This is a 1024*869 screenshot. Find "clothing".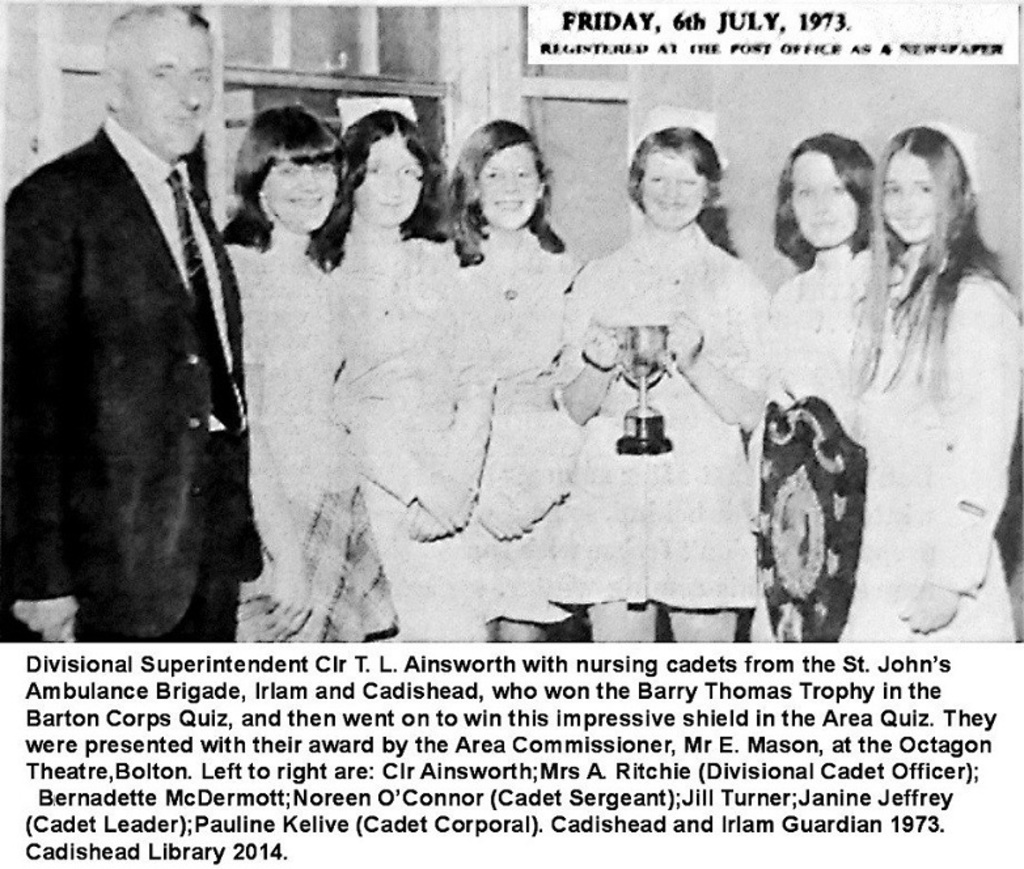
Bounding box: 537, 222, 778, 606.
